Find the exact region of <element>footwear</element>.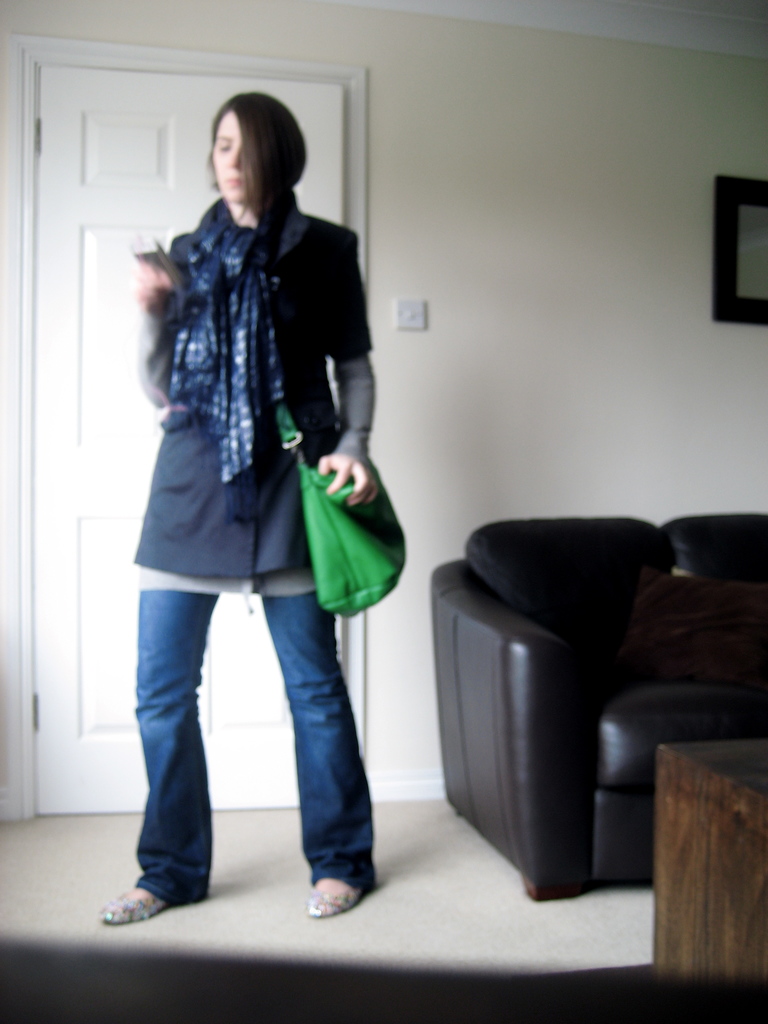
Exact region: 300,860,361,927.
